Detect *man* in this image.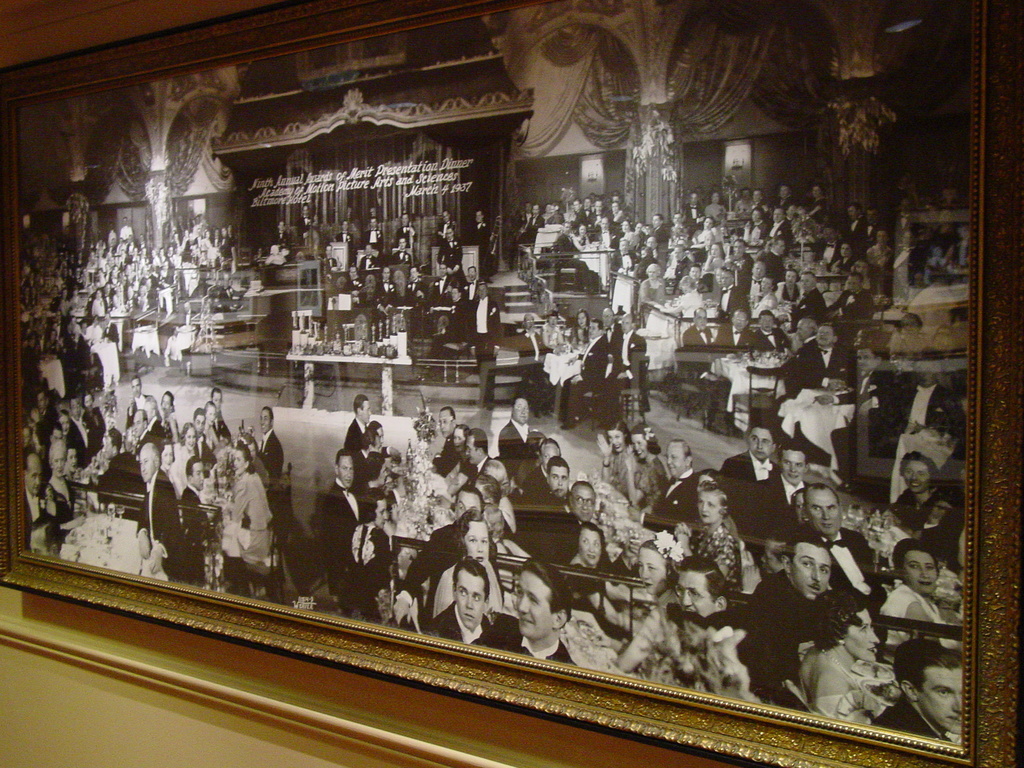
Detection: 428:259:452:323.
